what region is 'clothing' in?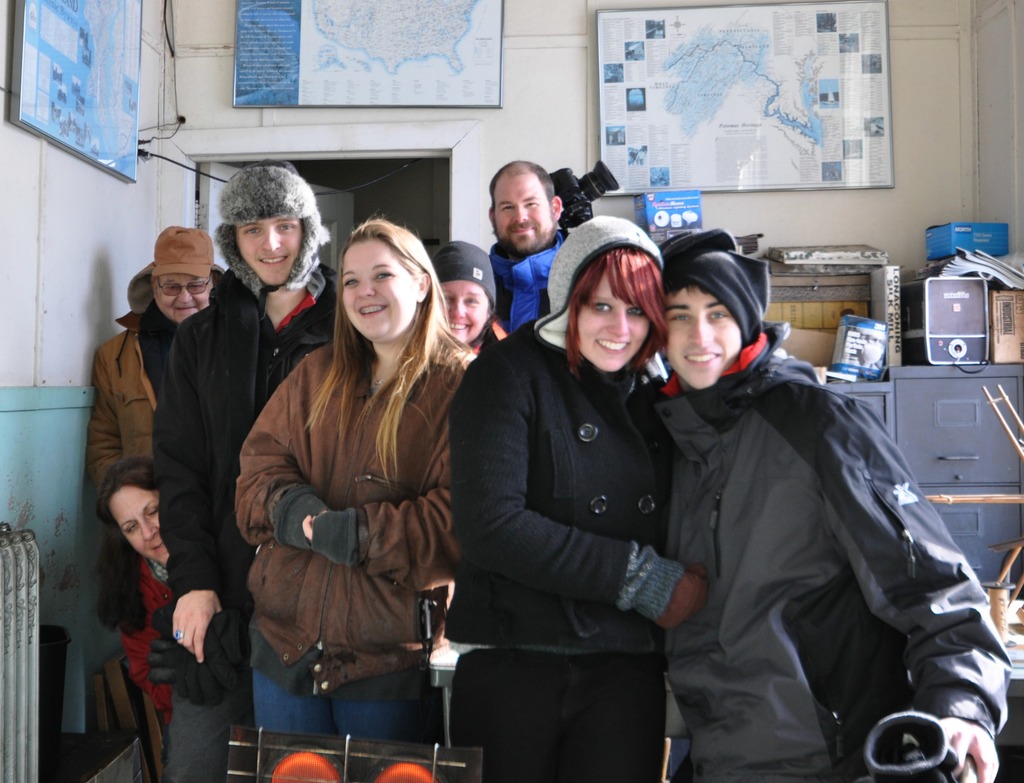
Rect(451, 320, 689, 782).
